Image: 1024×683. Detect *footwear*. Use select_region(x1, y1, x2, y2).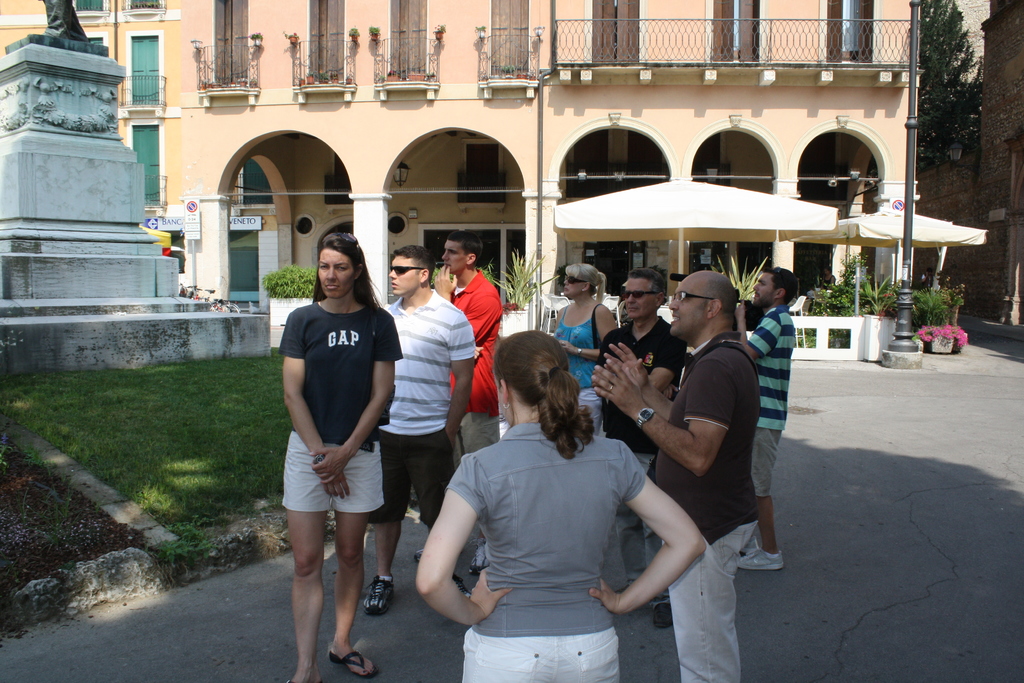
select_region(364, 577, 394, 614).
